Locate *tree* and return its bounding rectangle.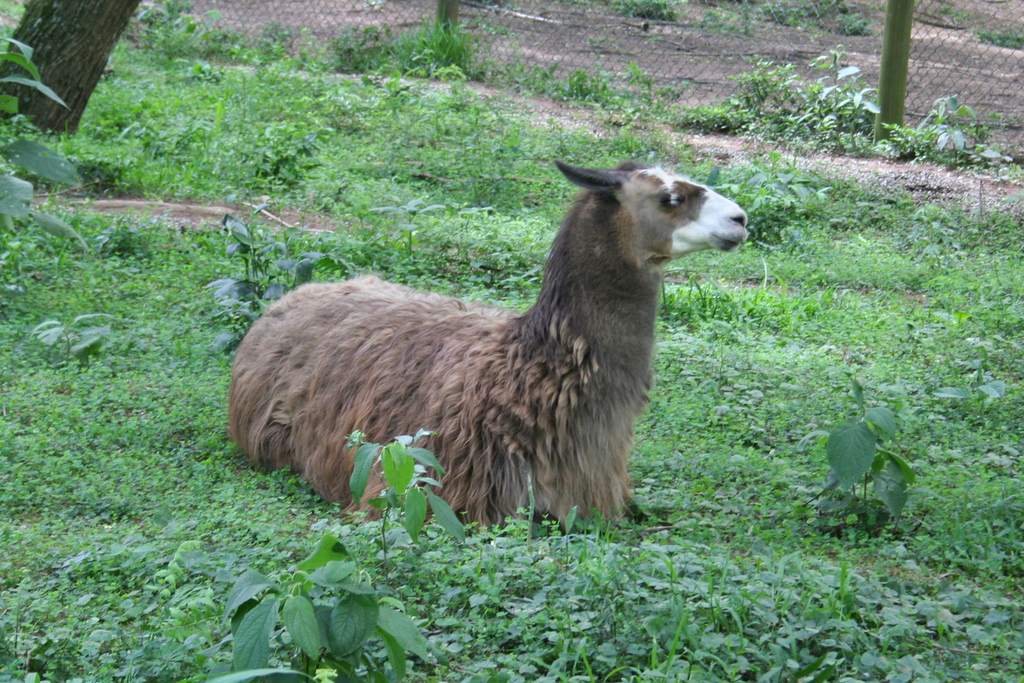
0/0/161/146.
